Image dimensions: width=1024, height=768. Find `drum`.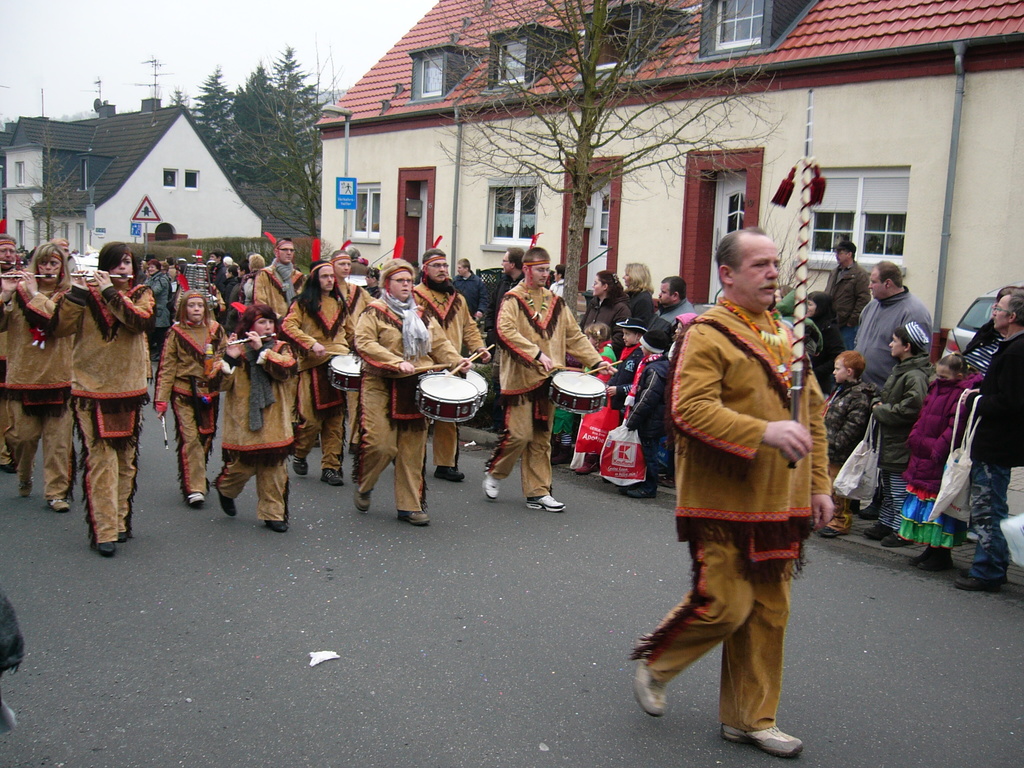
l=409, t=368, r=480, b=431.
